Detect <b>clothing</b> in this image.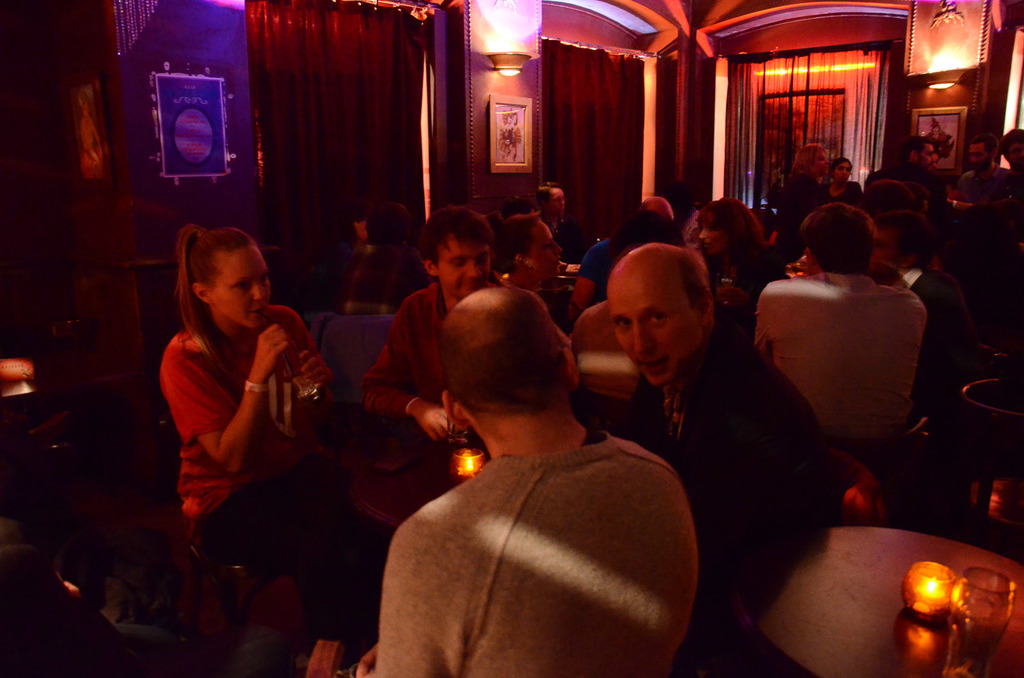
Detection: [379,388,725,677].
